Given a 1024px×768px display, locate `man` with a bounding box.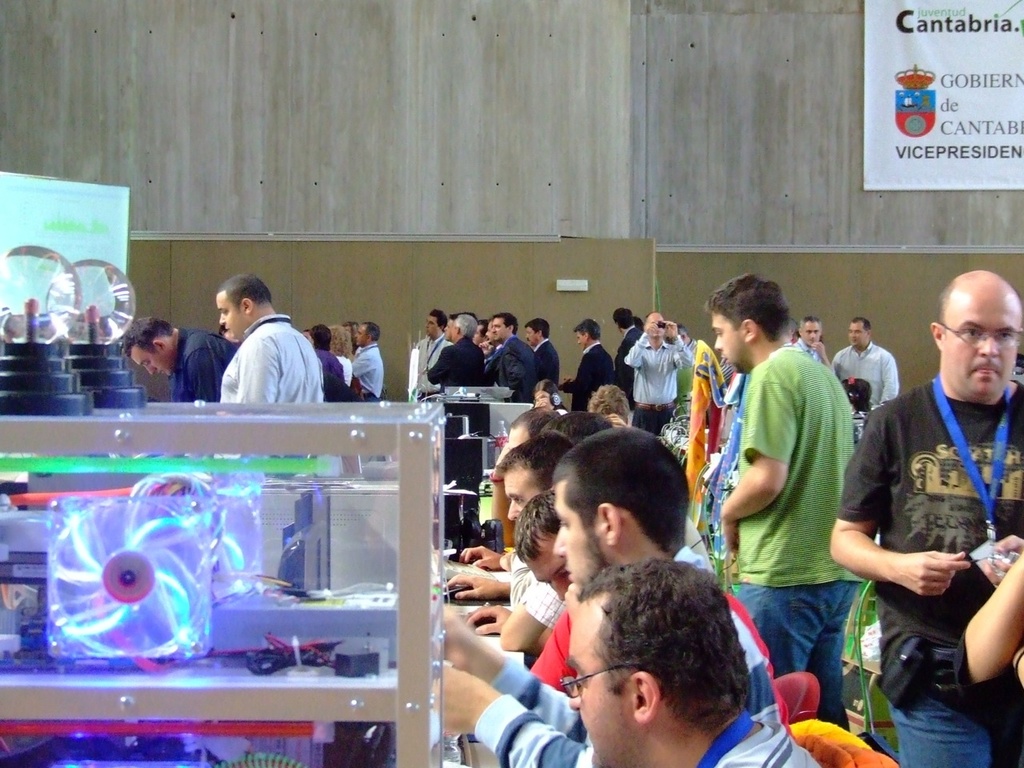
Located: 466 429 586 655.
